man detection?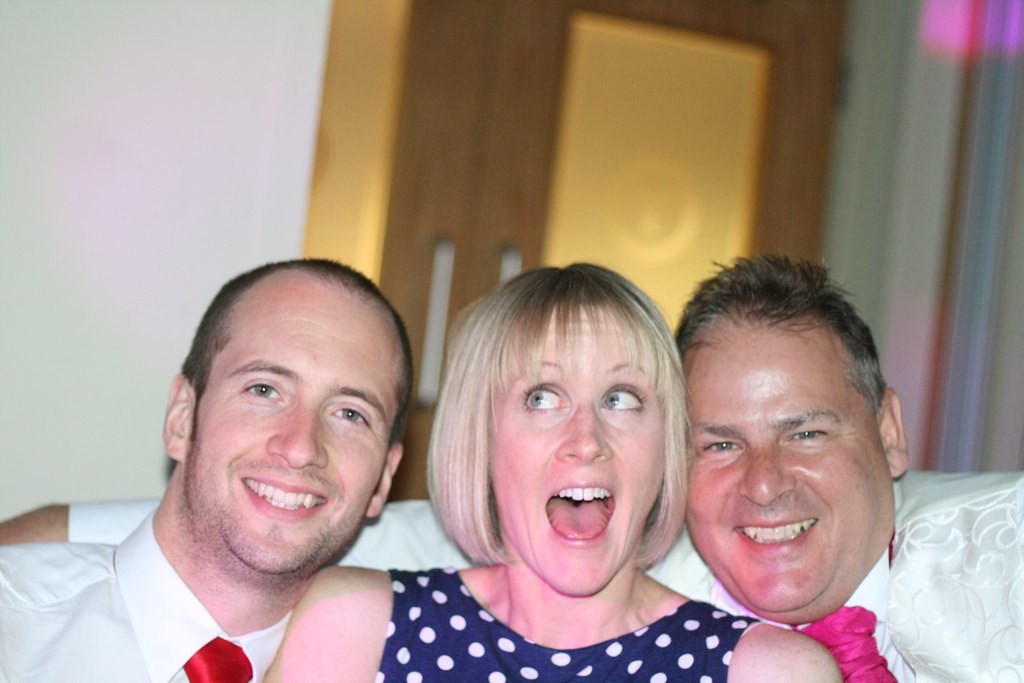
crop(0, 251, 1023, 682)
